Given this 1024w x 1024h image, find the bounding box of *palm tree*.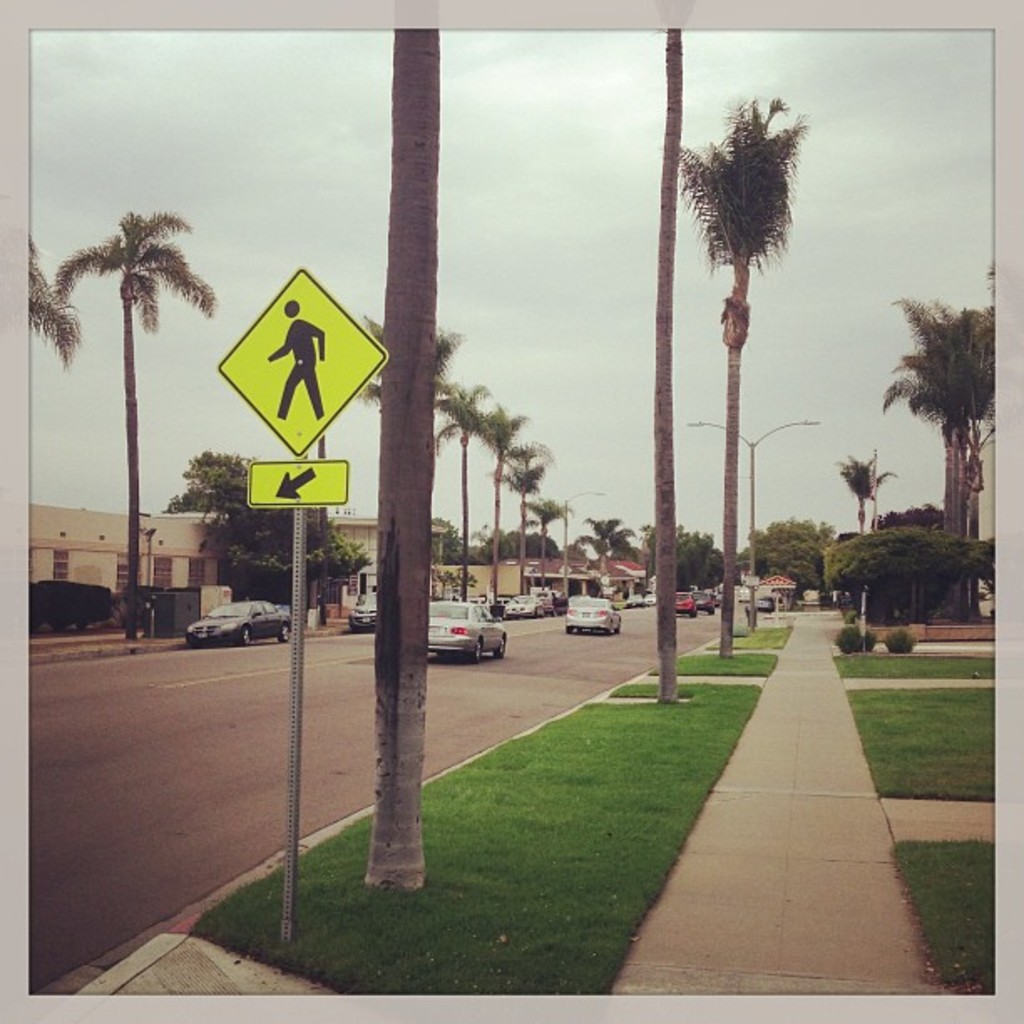
box=[45, 176, 197, 634].
